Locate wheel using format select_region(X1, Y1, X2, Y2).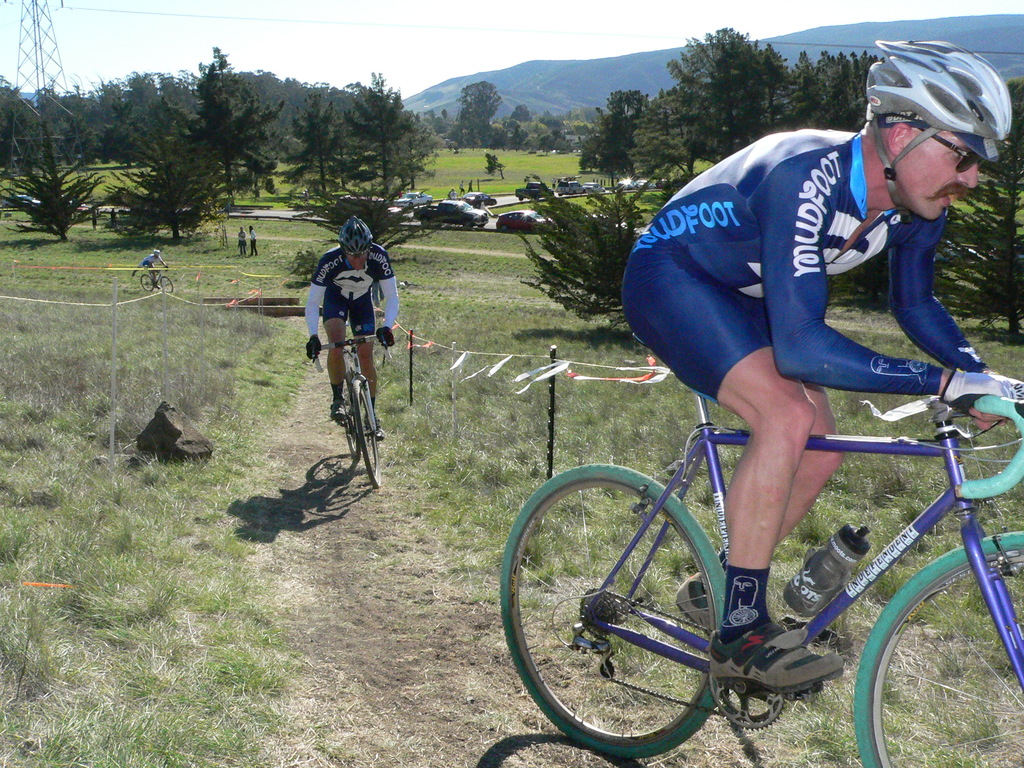
select_region(559, 193, 562, 197).
